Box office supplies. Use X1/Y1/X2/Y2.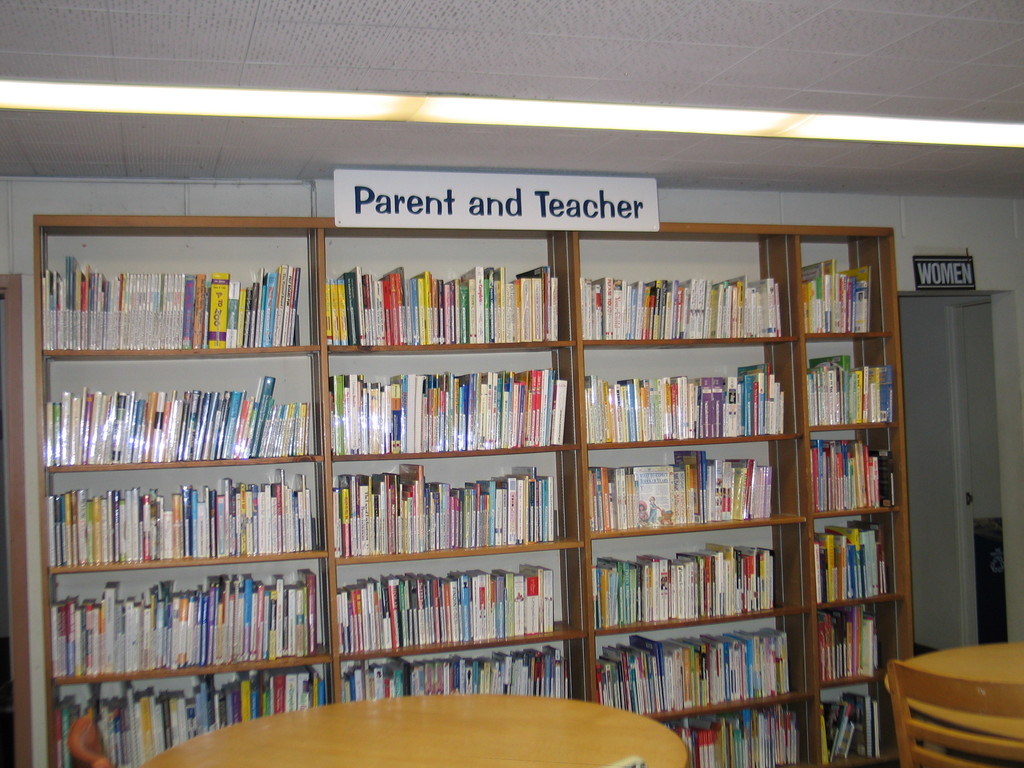
352/653/566/695.
